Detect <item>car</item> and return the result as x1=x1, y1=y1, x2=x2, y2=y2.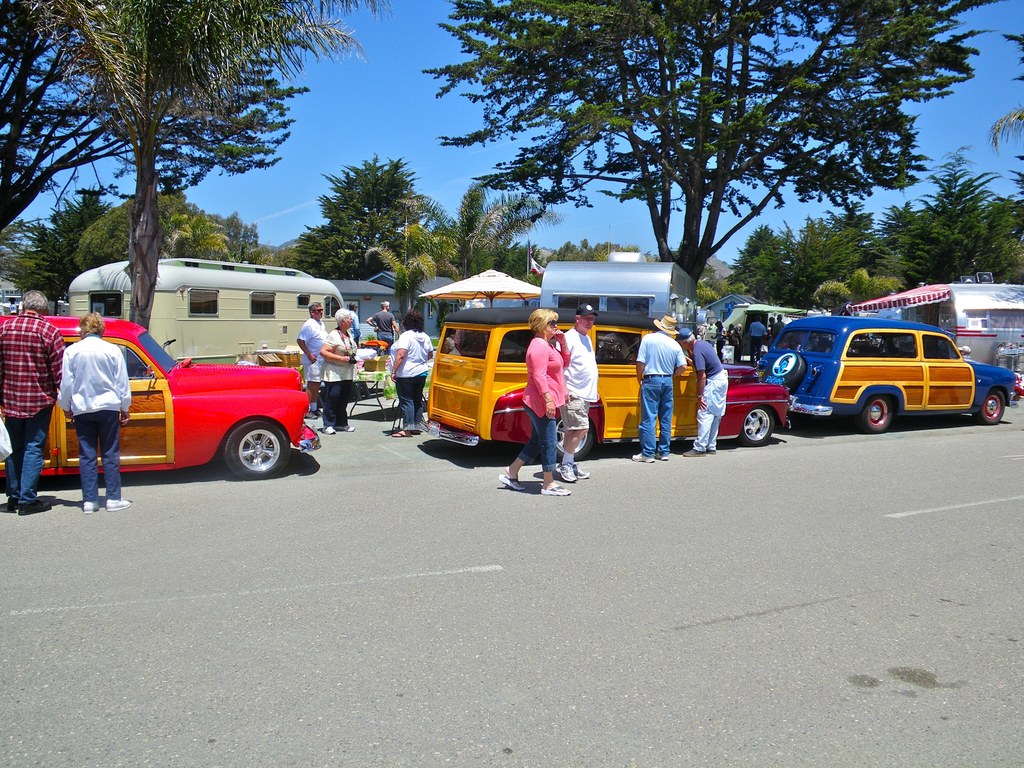
x1=0, y1=315, x2=324, y2=480.
